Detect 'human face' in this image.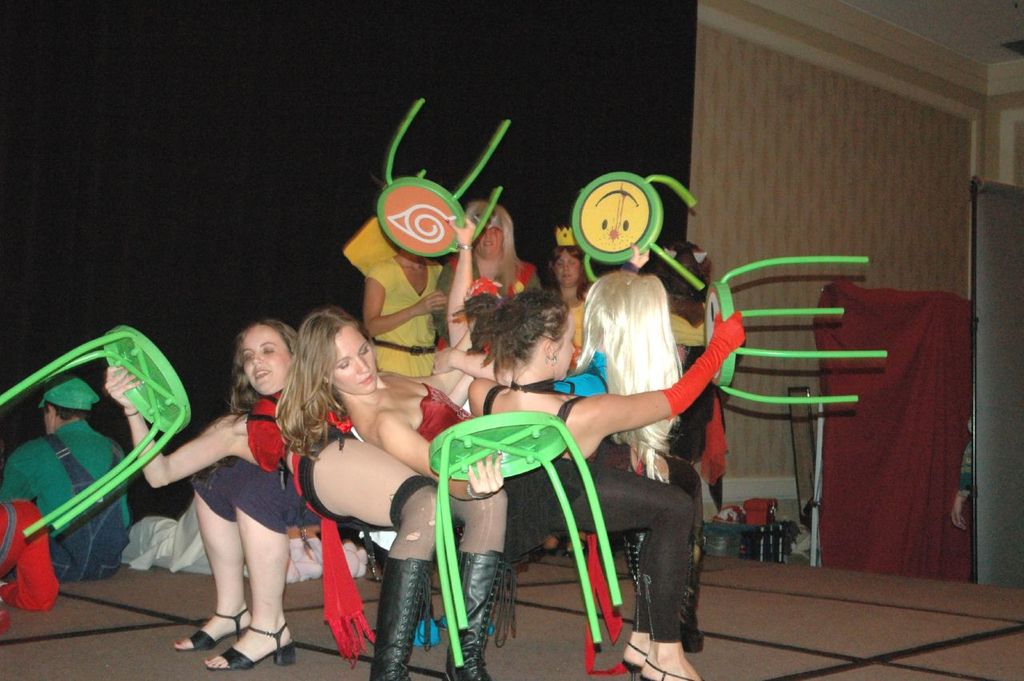
Detection: detection(43, 415, 55, 435).
